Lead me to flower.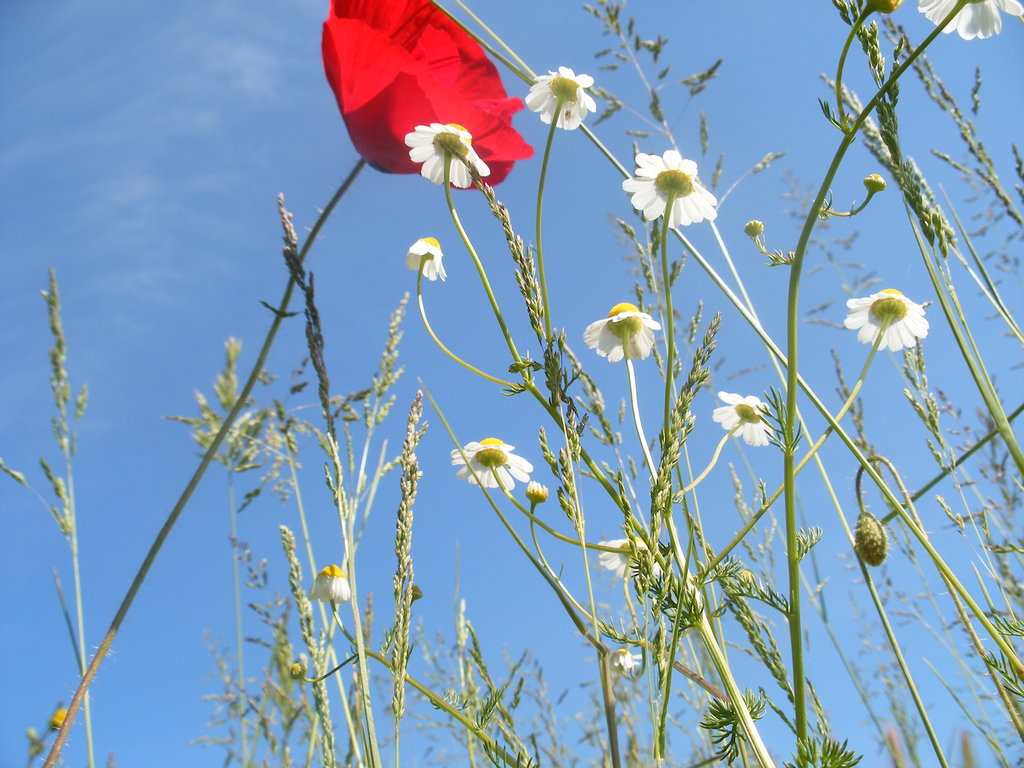
Lead to {"left": 620, "top": 145, "right": 717, "bottom": 228}.
